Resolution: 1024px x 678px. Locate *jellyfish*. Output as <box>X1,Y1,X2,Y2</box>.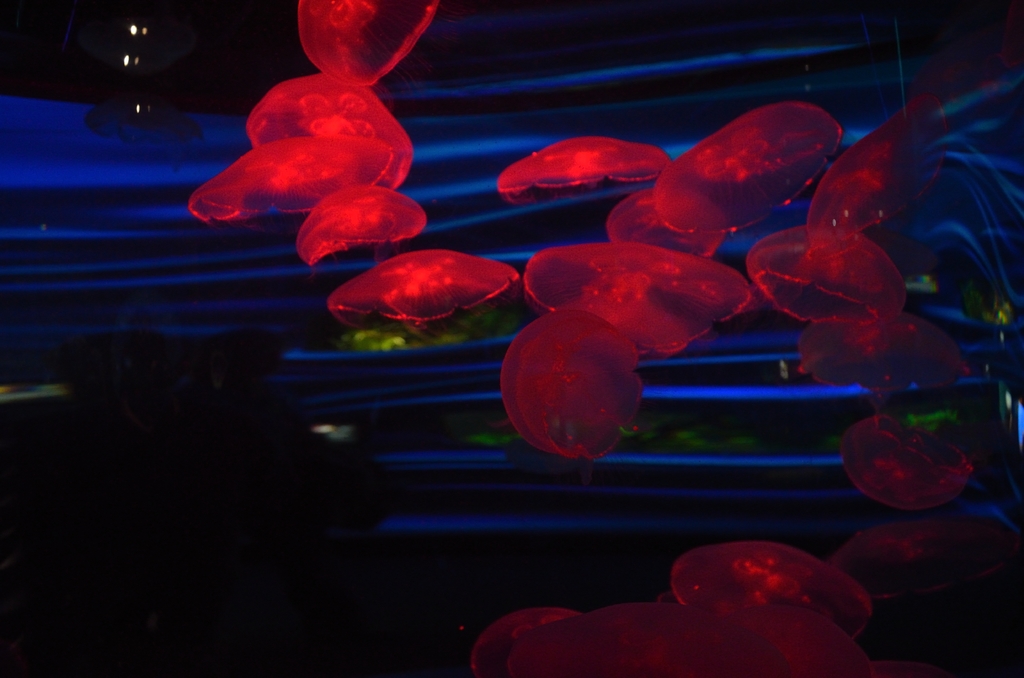
<box>244,68,414,191</box>.
